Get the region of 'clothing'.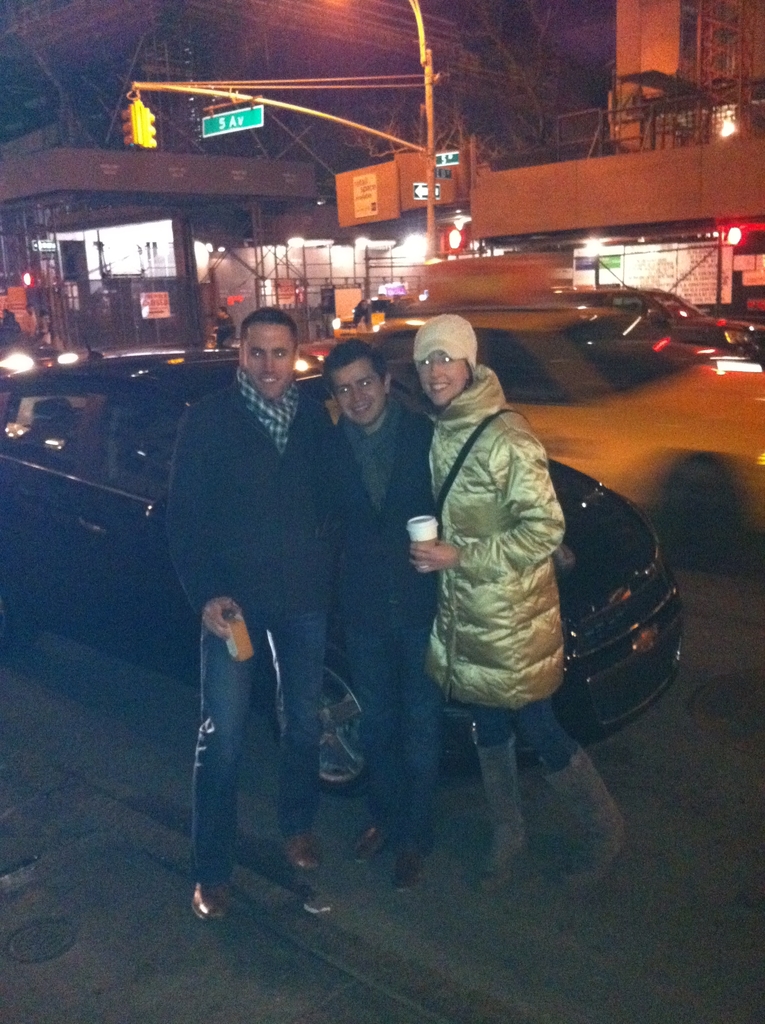
Rect(303, 400, 424, 830).
